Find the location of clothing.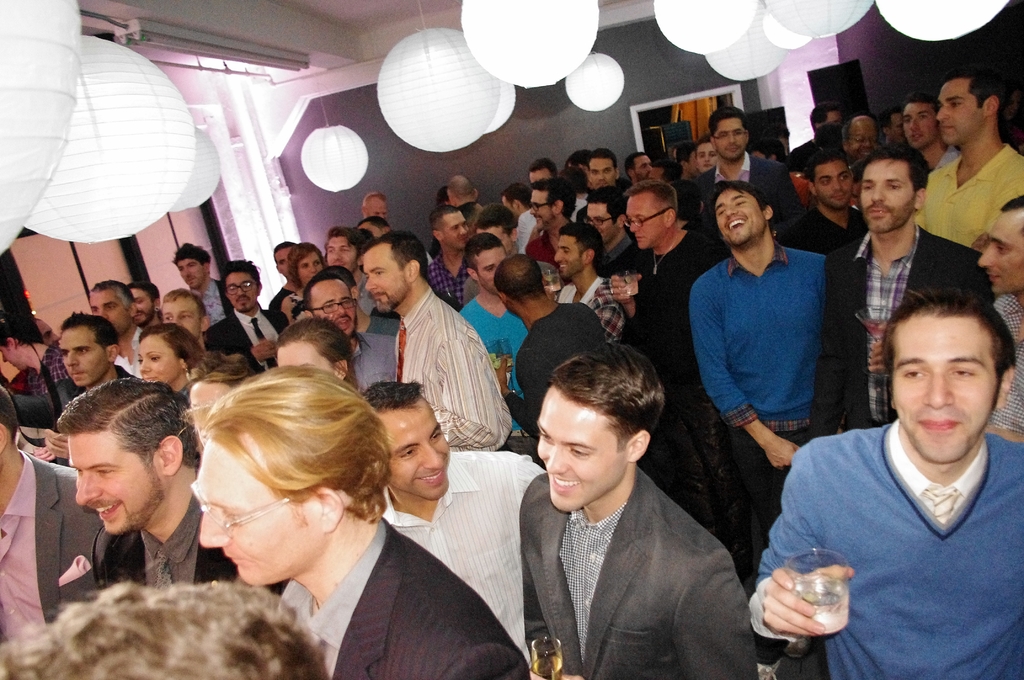
Location: <region>812, 219, 996, 433</region>.
